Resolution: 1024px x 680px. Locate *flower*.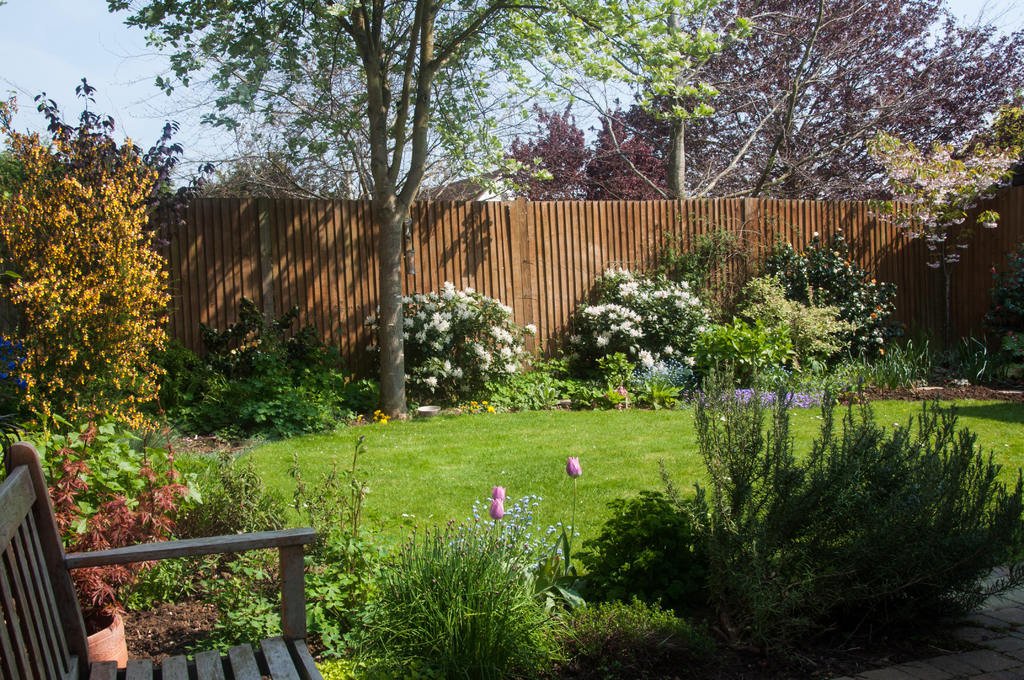
<box>567,455,582,482</box>.
